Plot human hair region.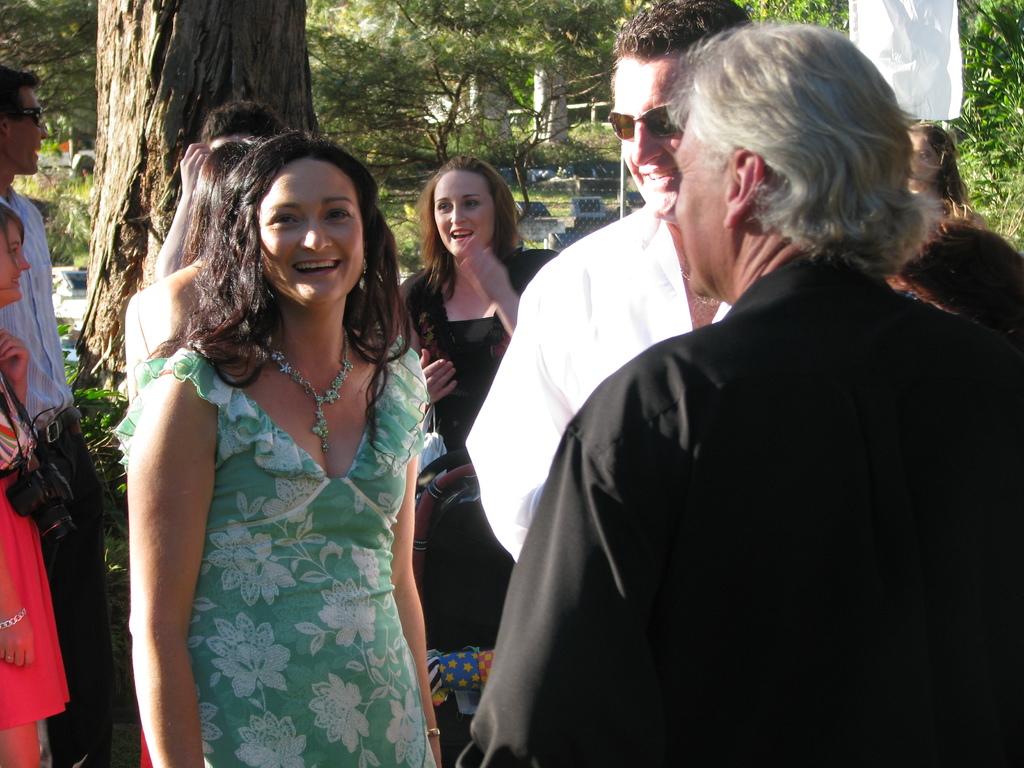
Plotted at [144,123,414,460].
